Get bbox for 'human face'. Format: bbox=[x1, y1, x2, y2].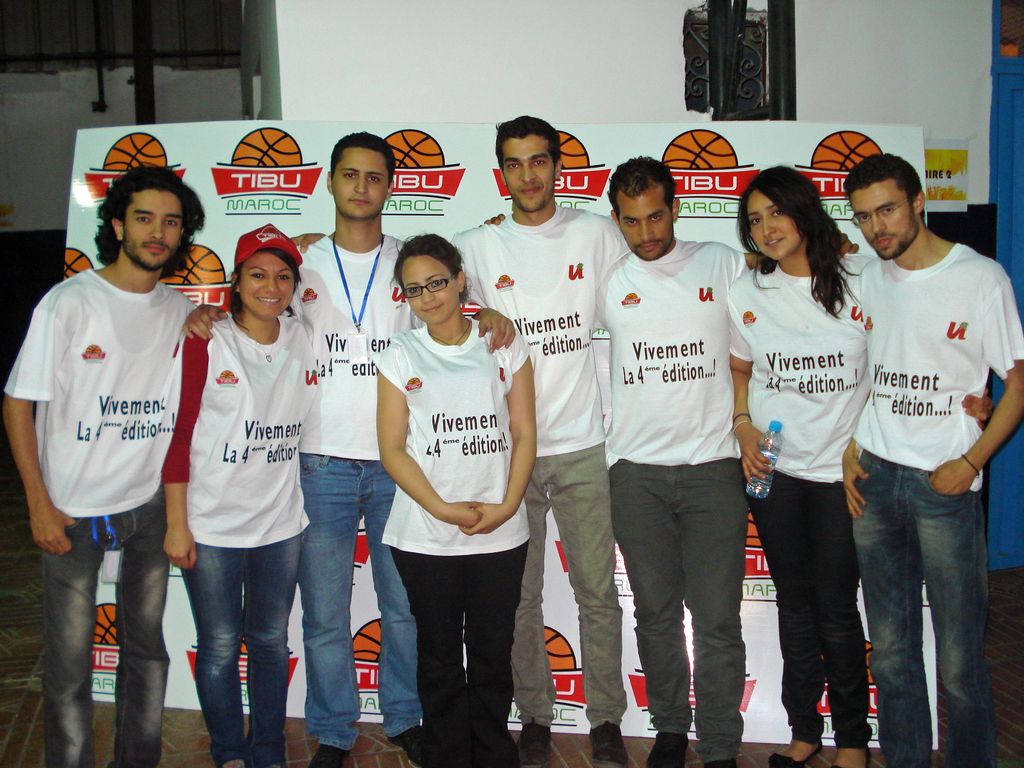
bbox=[849, 182, 918, 260].
